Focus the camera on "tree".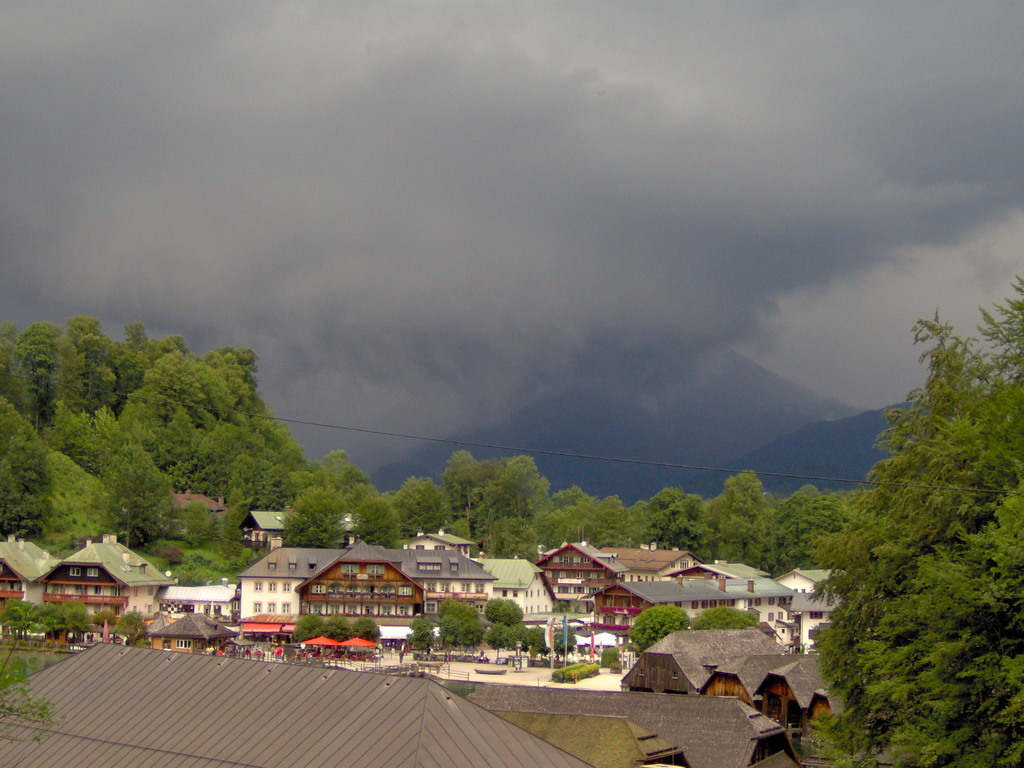
Focus region: x1=625, y1=605, x2=689, y2=657.
